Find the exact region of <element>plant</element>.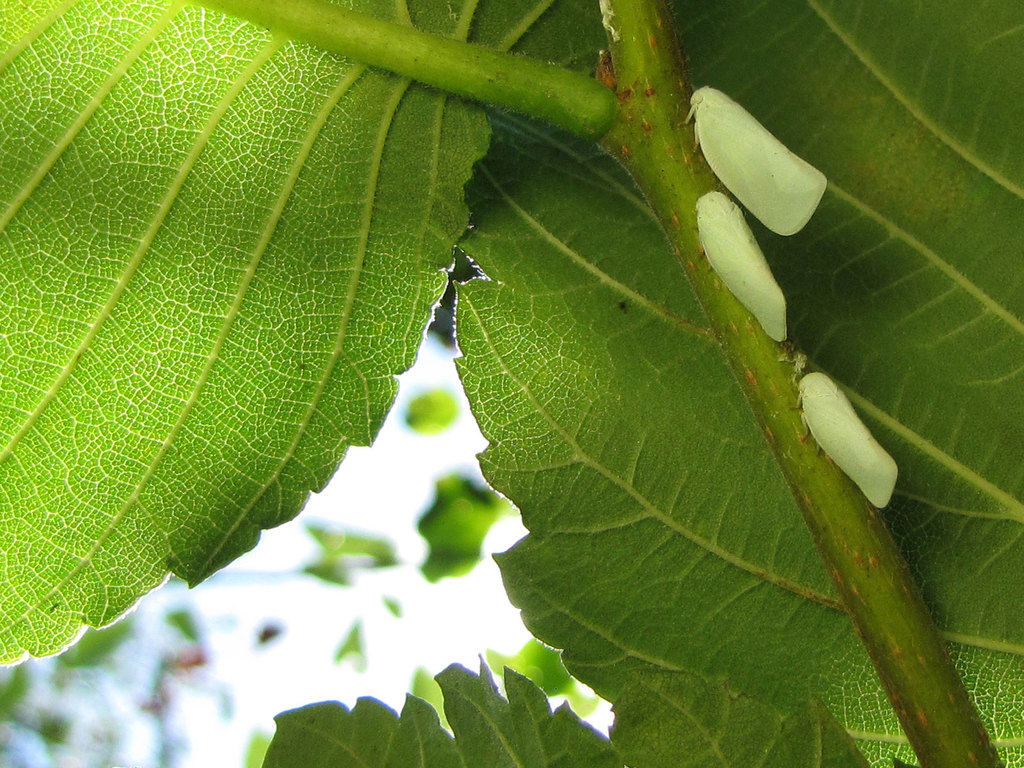
Exact region: bbox=[0, 0, 989, 767].
